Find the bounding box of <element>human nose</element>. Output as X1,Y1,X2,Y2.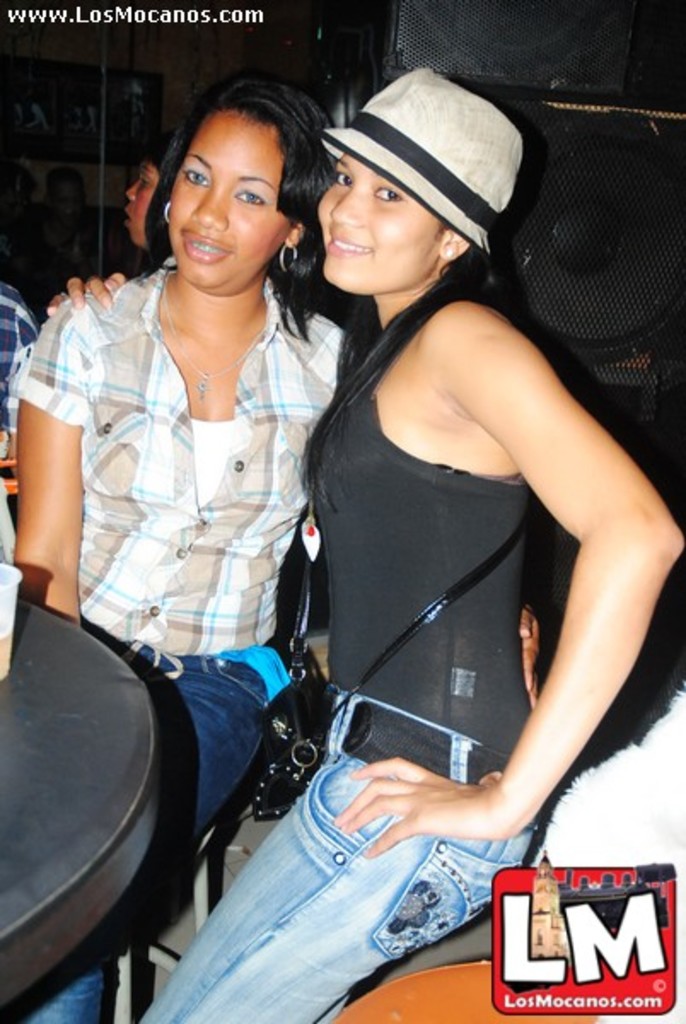
331,186,363,225.
